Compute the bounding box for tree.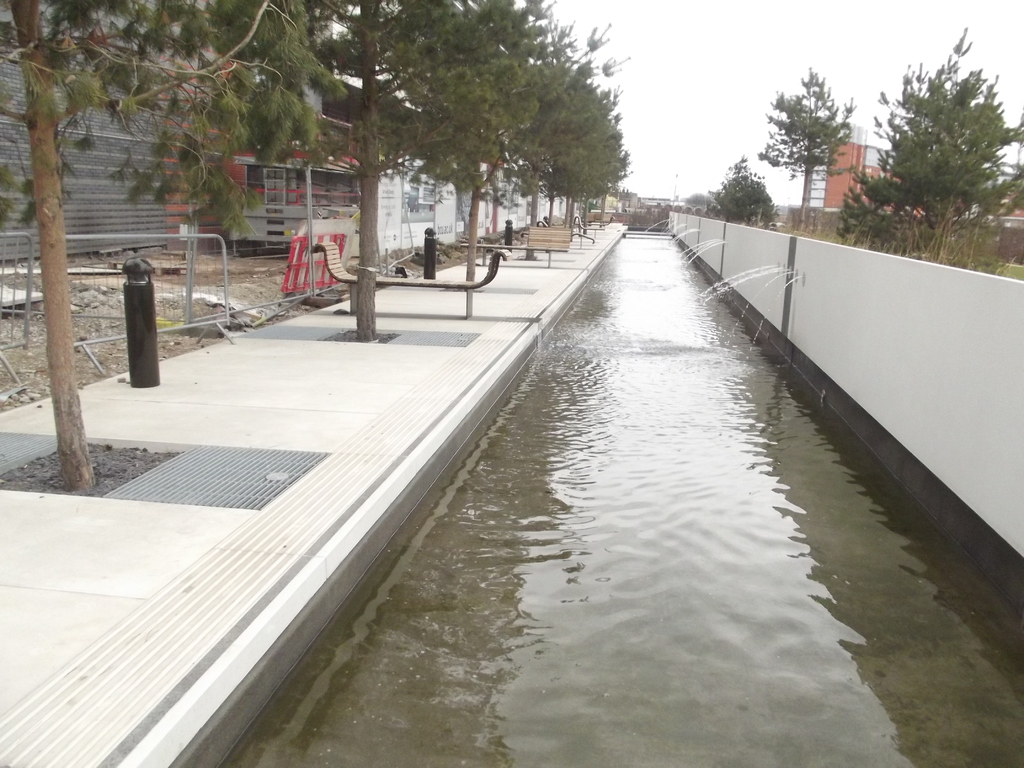
left=841, top=30, right=1023, bottom=248.
